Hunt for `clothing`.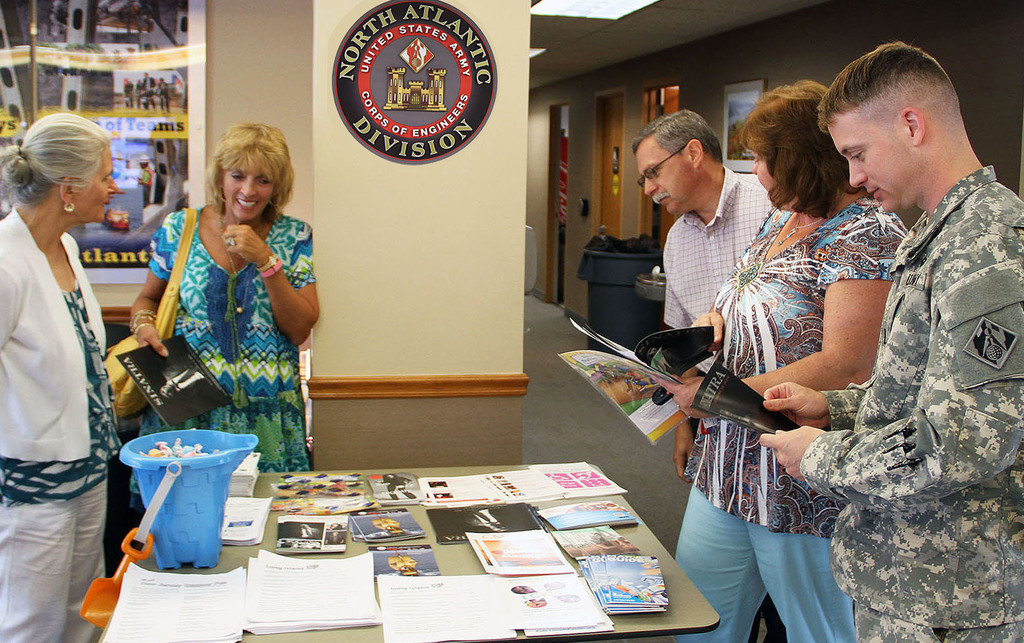
Hunted down at (672, 195, 909, 642).
